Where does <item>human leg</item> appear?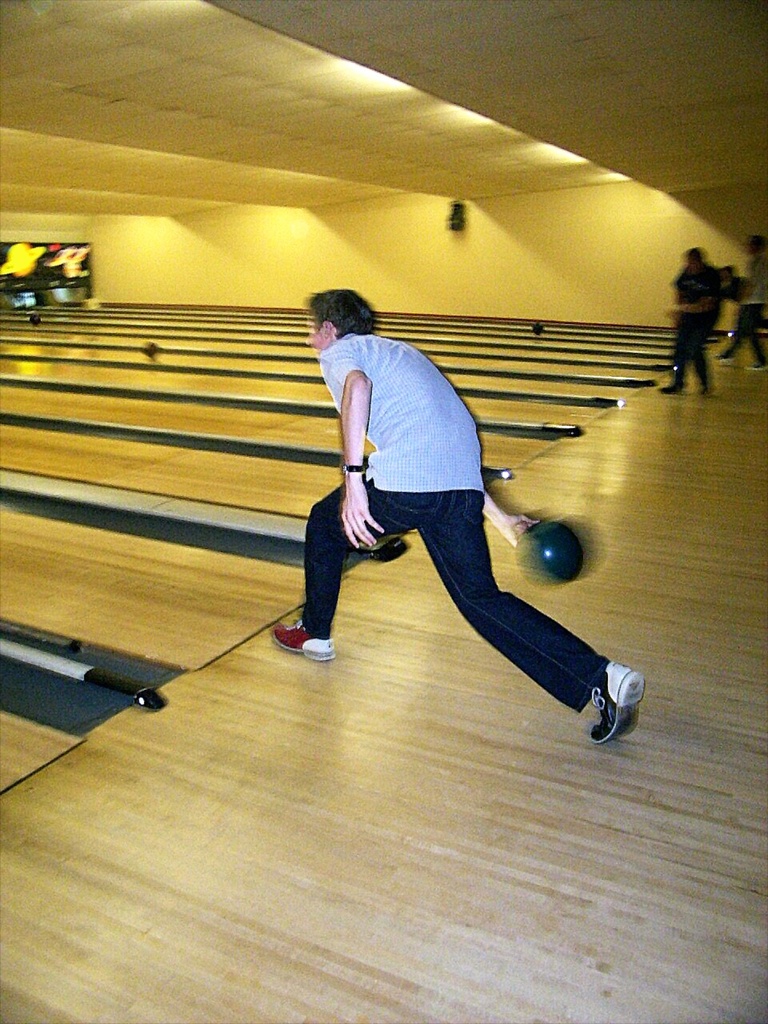
Appears at [x1=417, y1=476, x2=653, y2=746].
